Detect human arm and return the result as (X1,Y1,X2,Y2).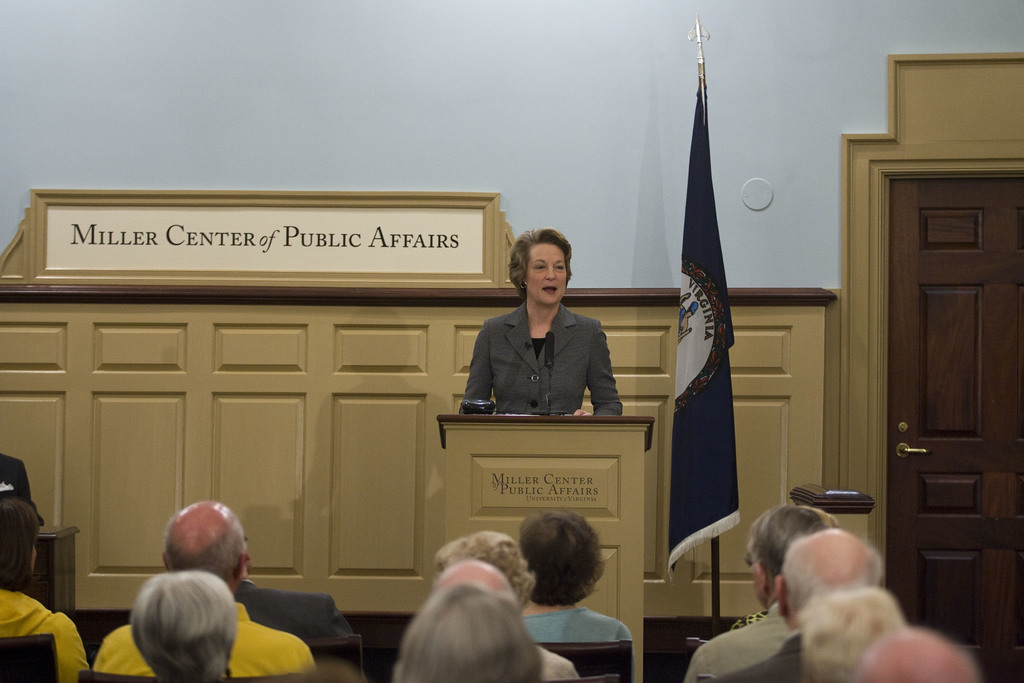
(570,321,621,416).
